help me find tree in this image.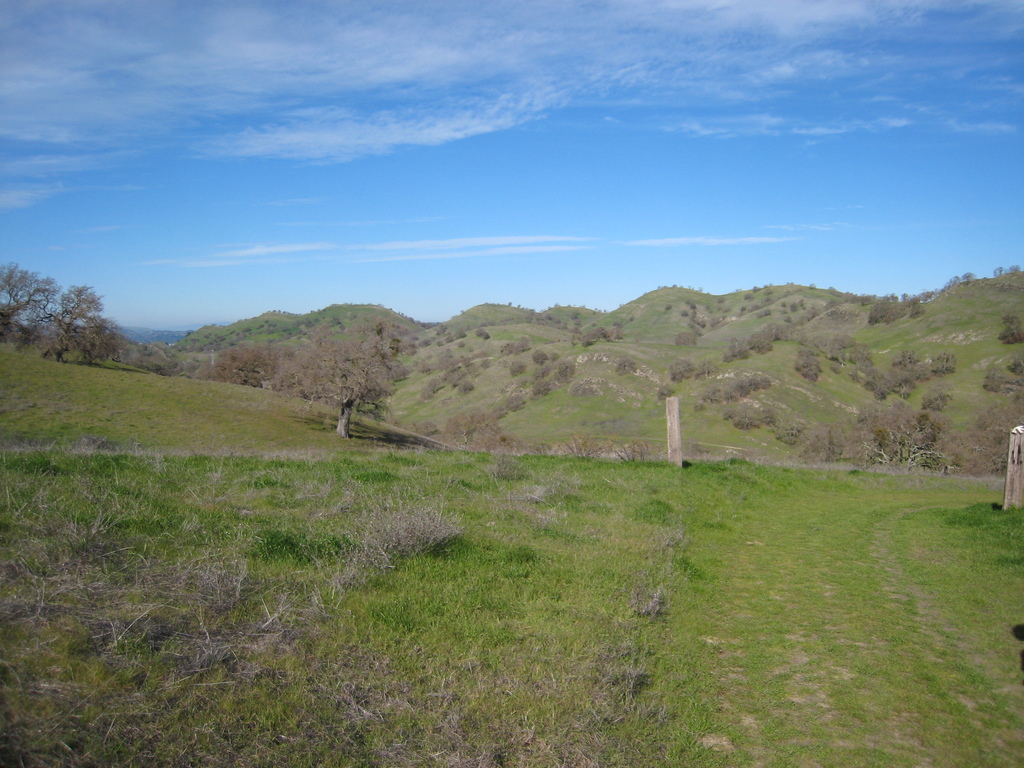
Found it: crop(696, 356, 722, 378).
